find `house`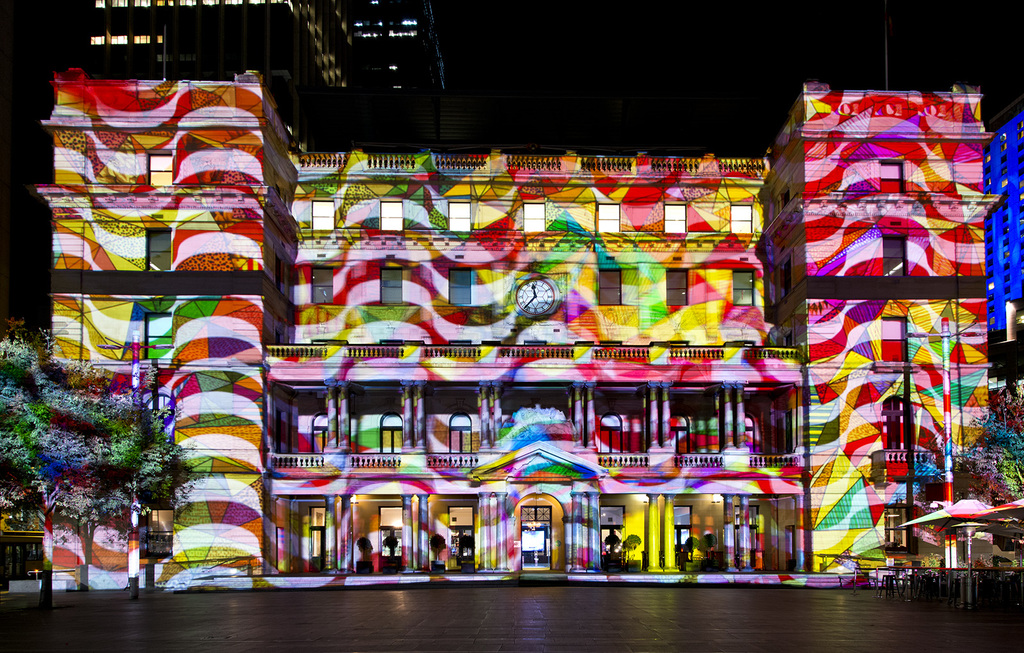
detection(33, 60, 263, 586)
